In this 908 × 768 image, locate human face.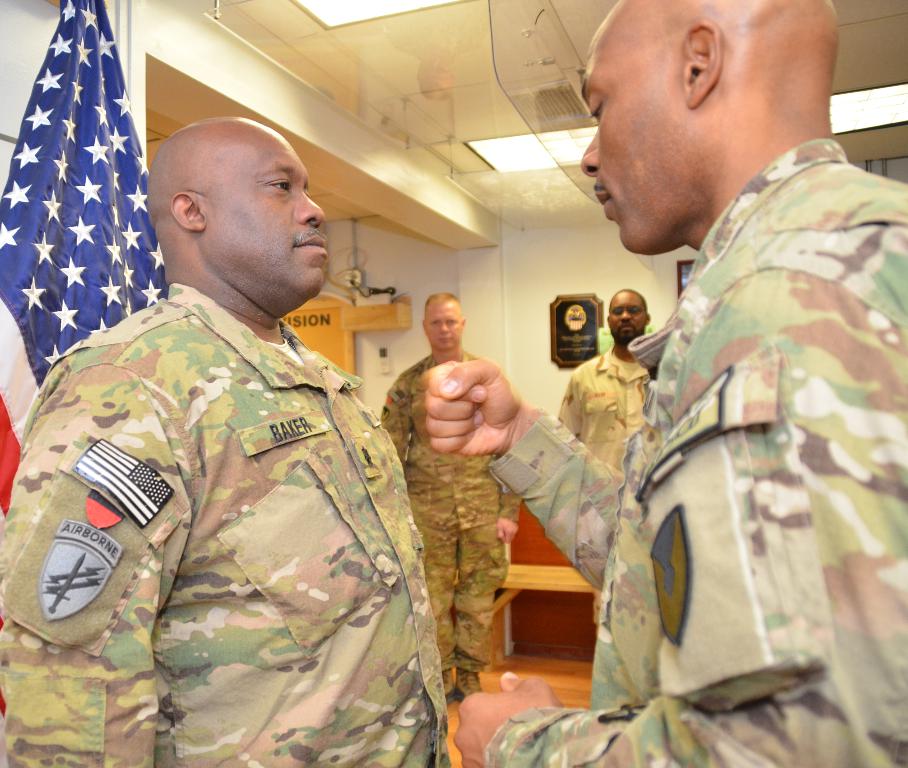
Bounding box: Rect(610, 293, 643, 339).
